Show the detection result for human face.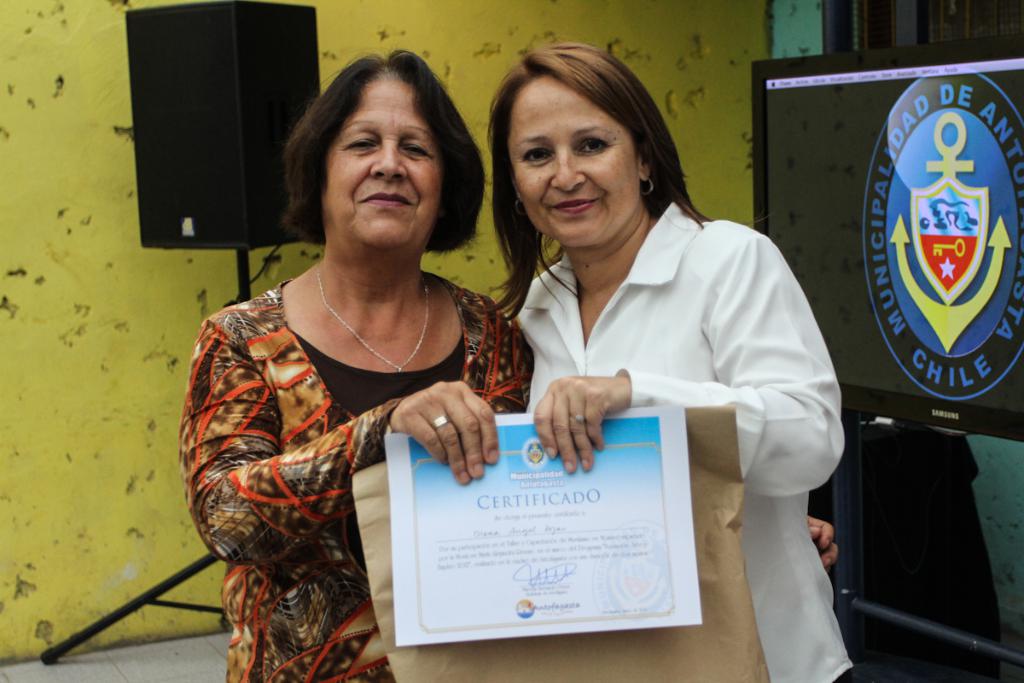
x1=319, y1=84, x2=442, y2=255.
